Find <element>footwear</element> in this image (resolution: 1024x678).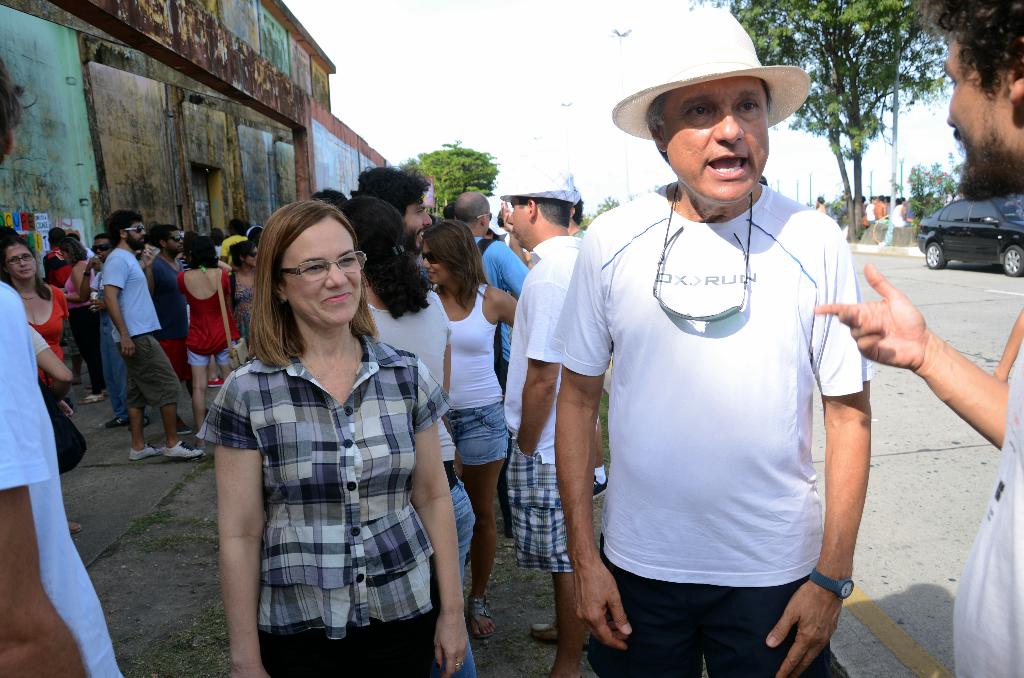
[530,615,592,652].
